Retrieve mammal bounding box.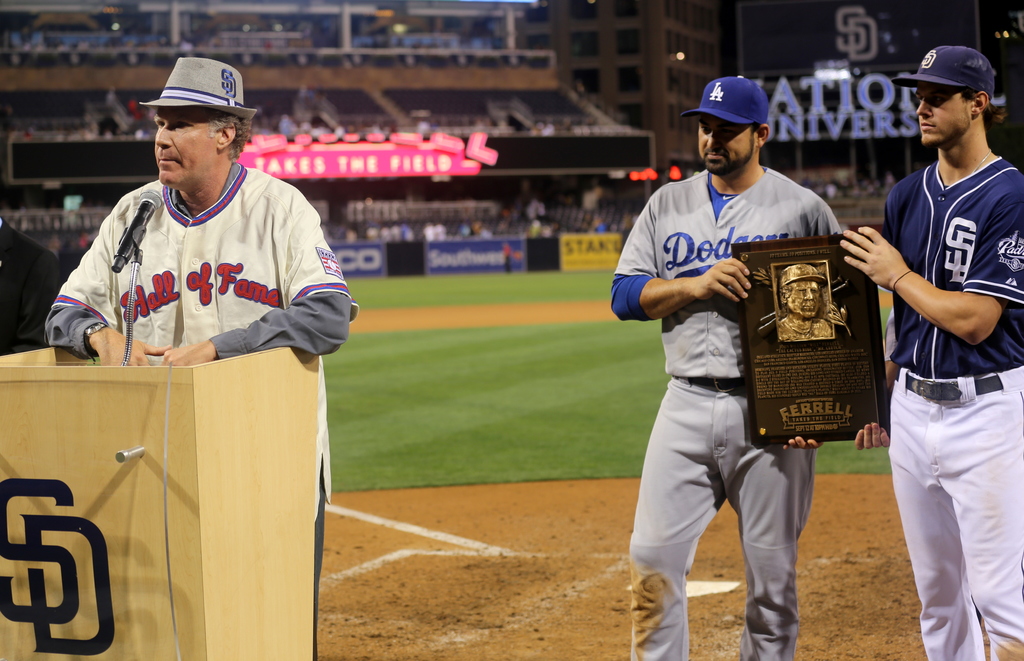
Bounding box: box(620, 113, 843, 606).
